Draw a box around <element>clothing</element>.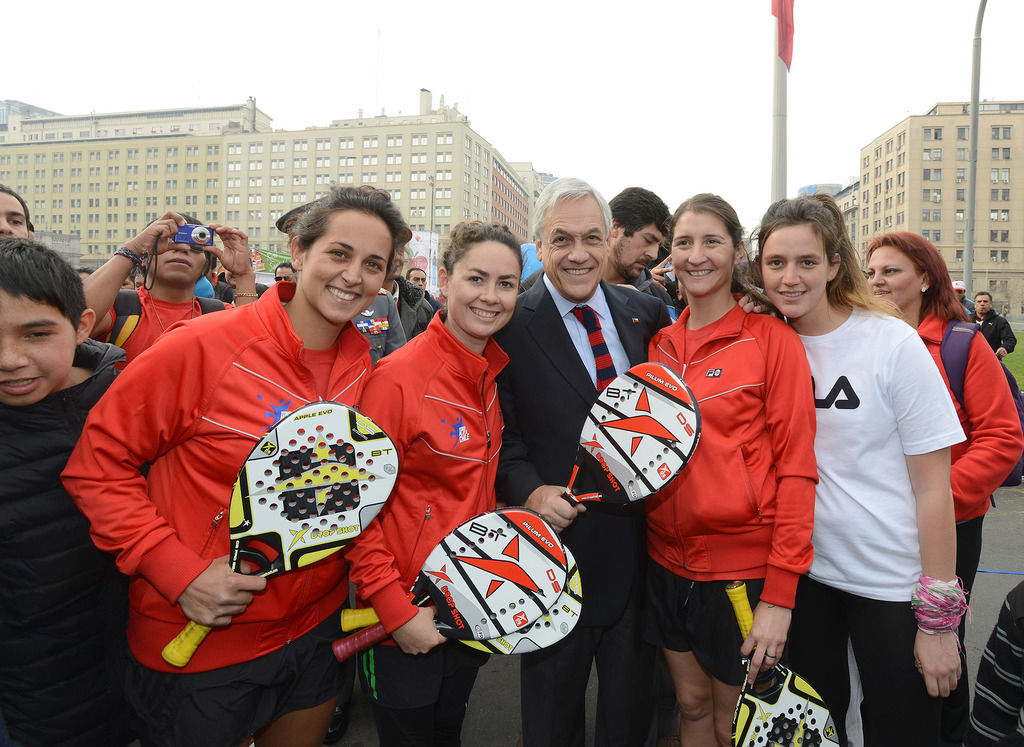
632, 315, 833, 695.
